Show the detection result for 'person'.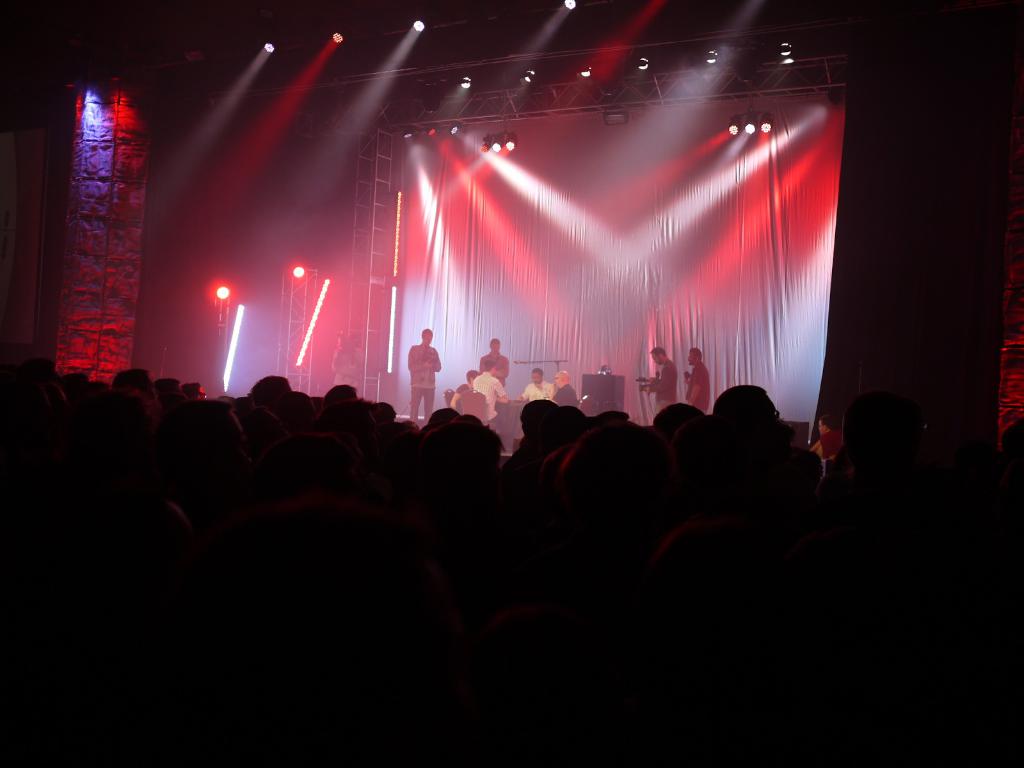
(465,379,490,424).
